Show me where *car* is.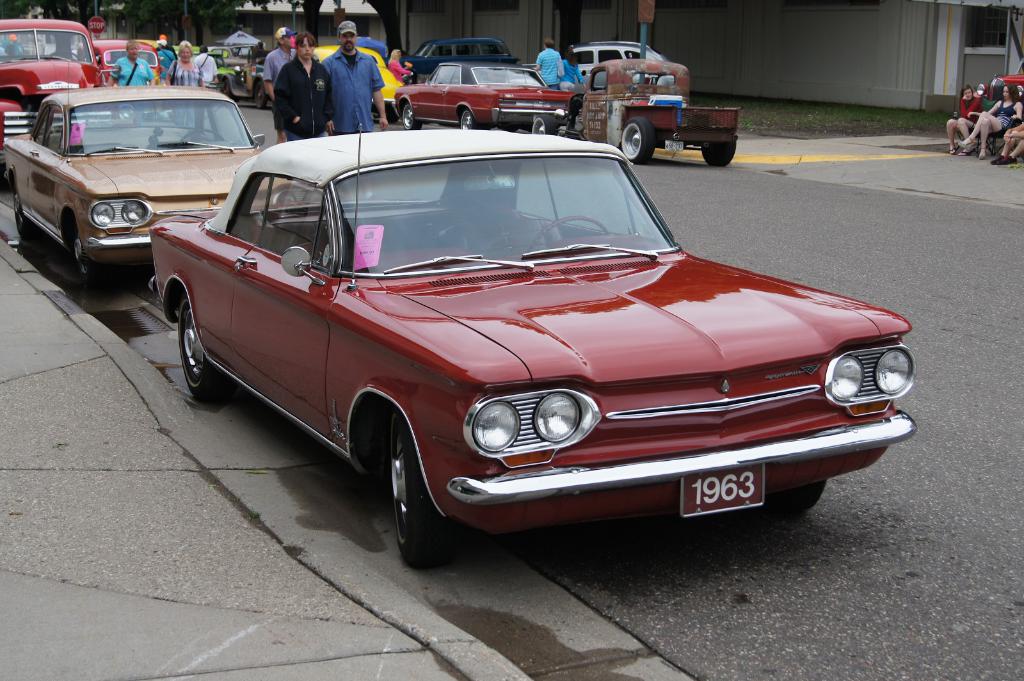
*car* is at (left=4, top=60, right=319, bottom=285).
